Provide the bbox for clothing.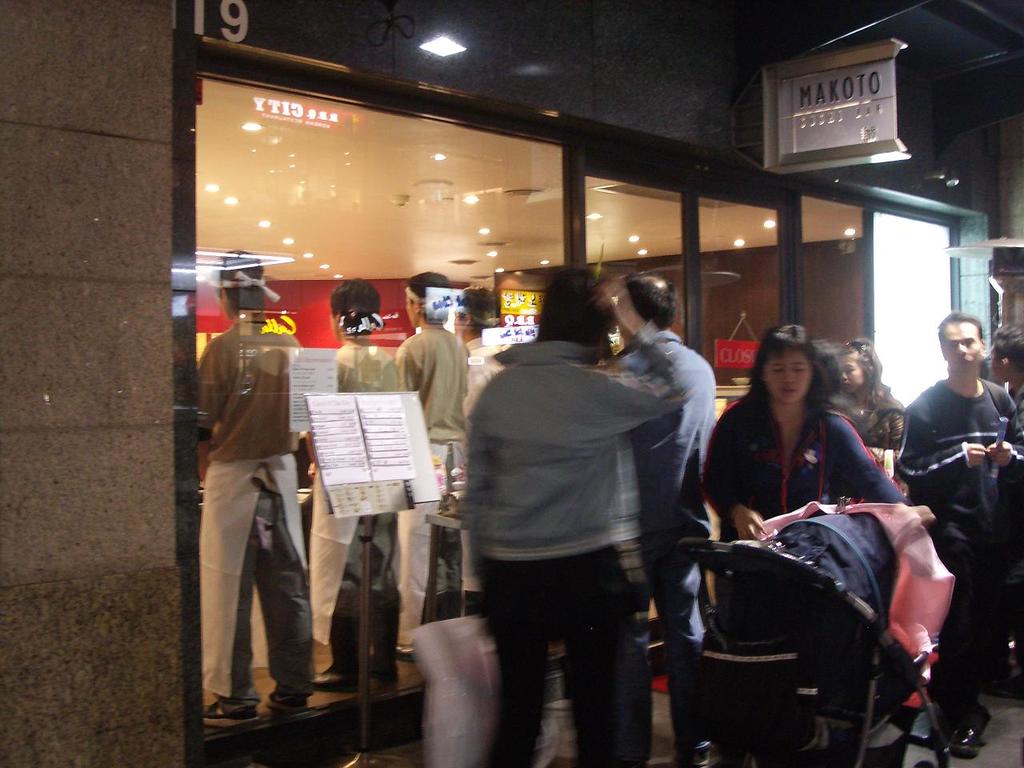
<region>312, 340, 418, 672</region>.
